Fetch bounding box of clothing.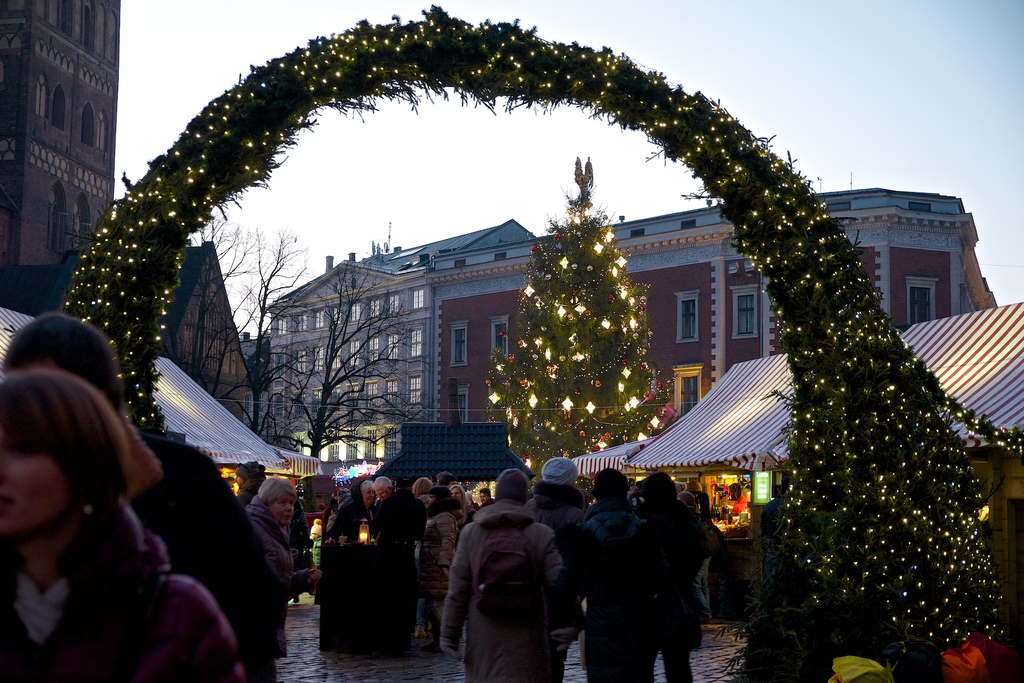
Bbox: (419,497,462,633).
